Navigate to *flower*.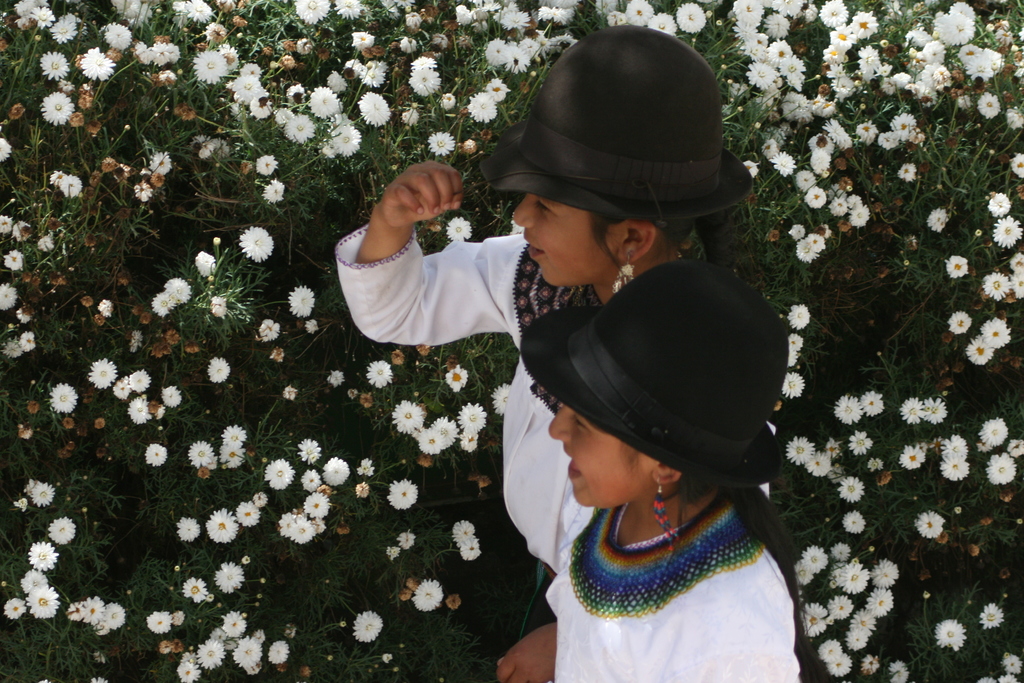
Navigation target: crop(214, 560, 244, 592).
